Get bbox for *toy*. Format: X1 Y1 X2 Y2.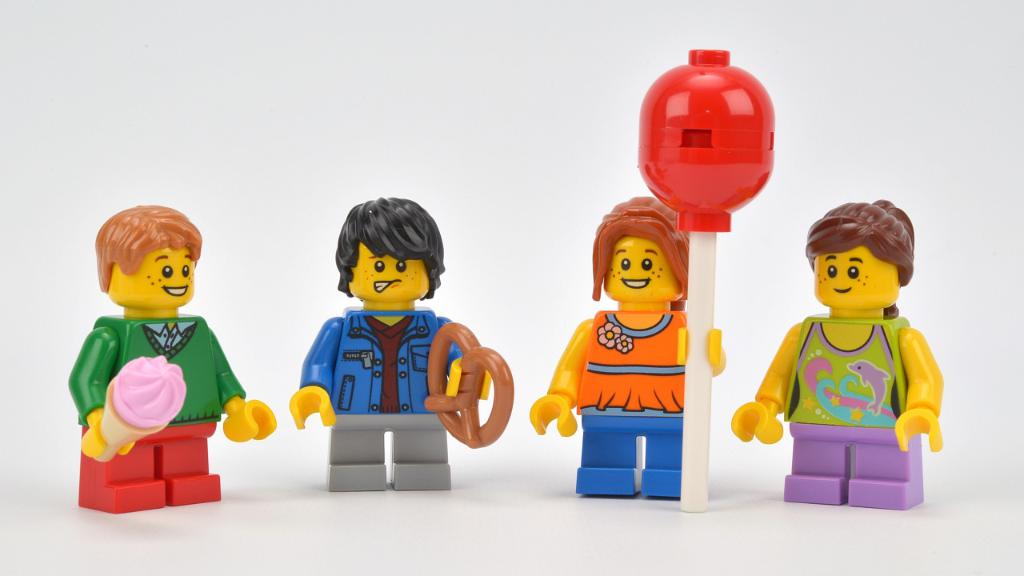
292 194 515 490.
